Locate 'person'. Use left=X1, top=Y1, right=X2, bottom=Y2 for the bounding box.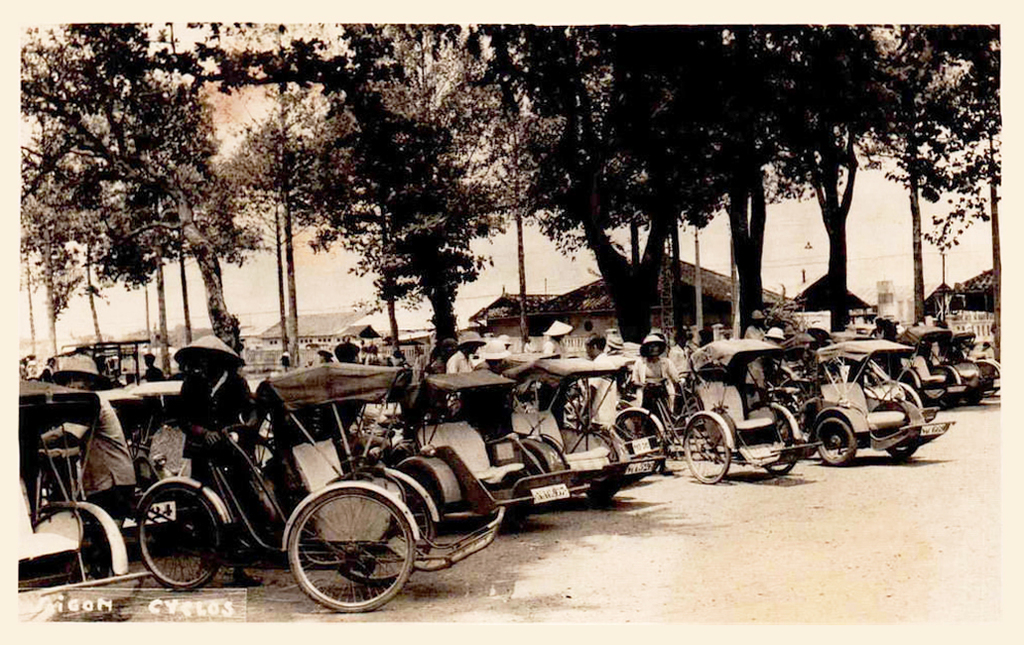
left=44, top=354, right=138, bottom=579.
